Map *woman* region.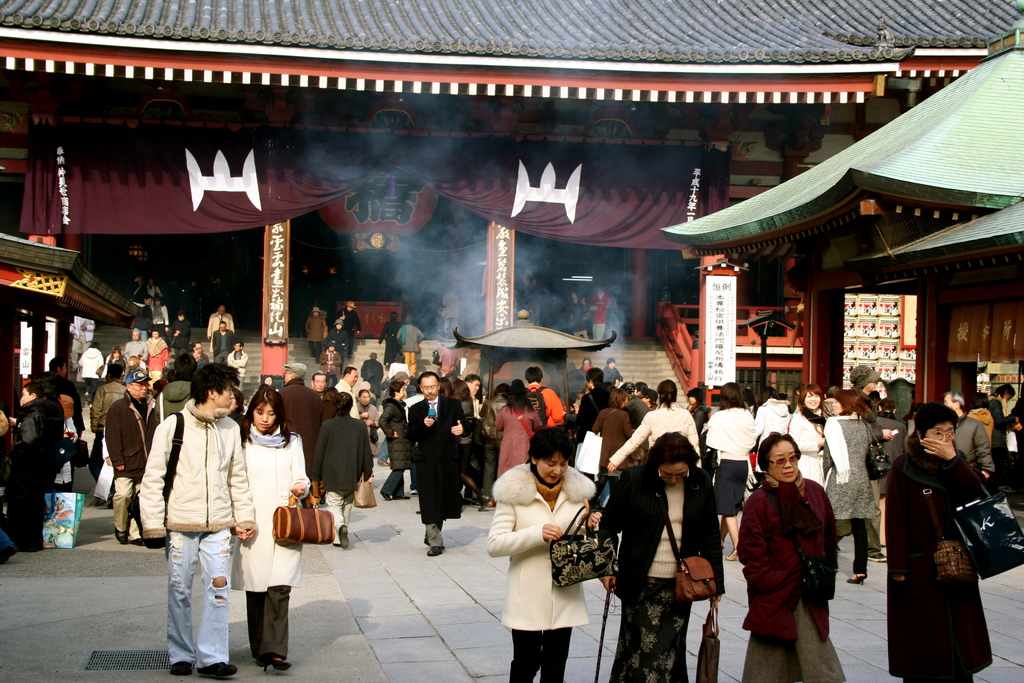
Mapped to <region>736, 434, 847, 682</region>.
